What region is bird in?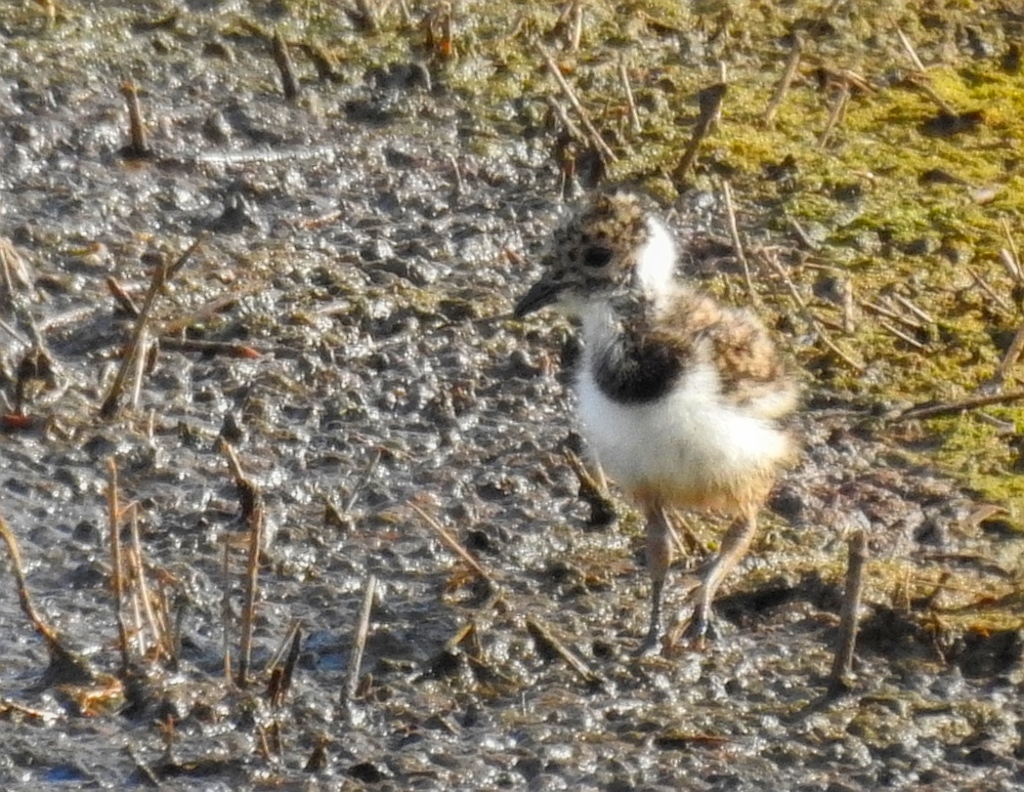
crop(479, 170, 806, 645).
